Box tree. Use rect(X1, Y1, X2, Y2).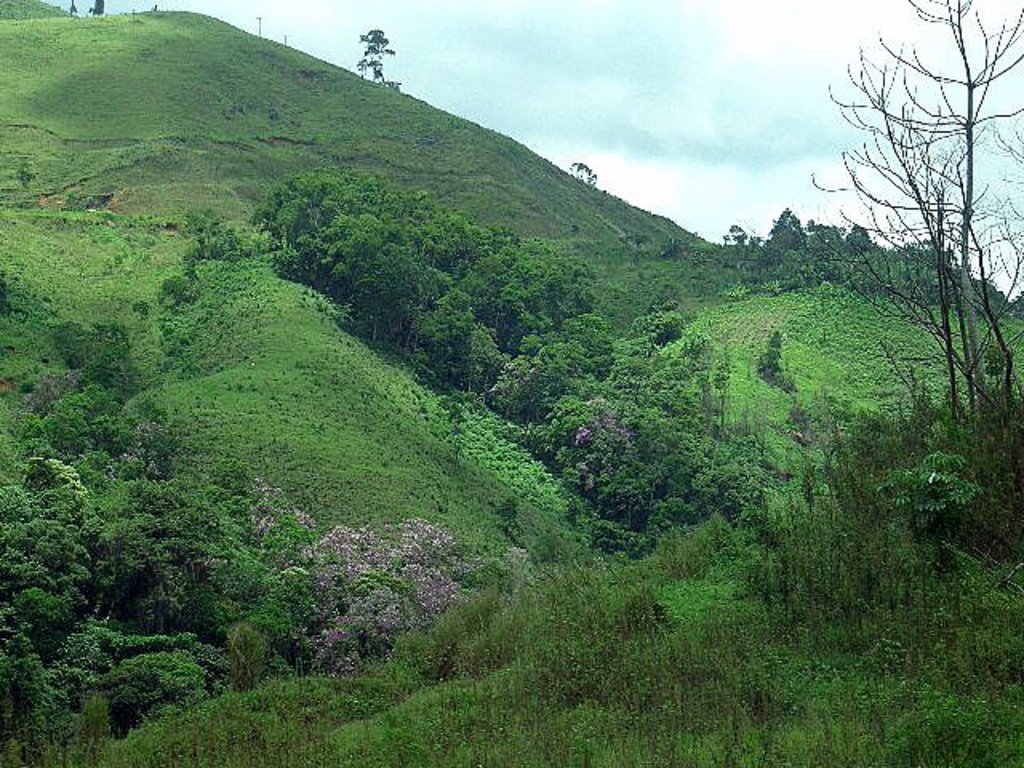
rect(90, 0, 107, 22).
